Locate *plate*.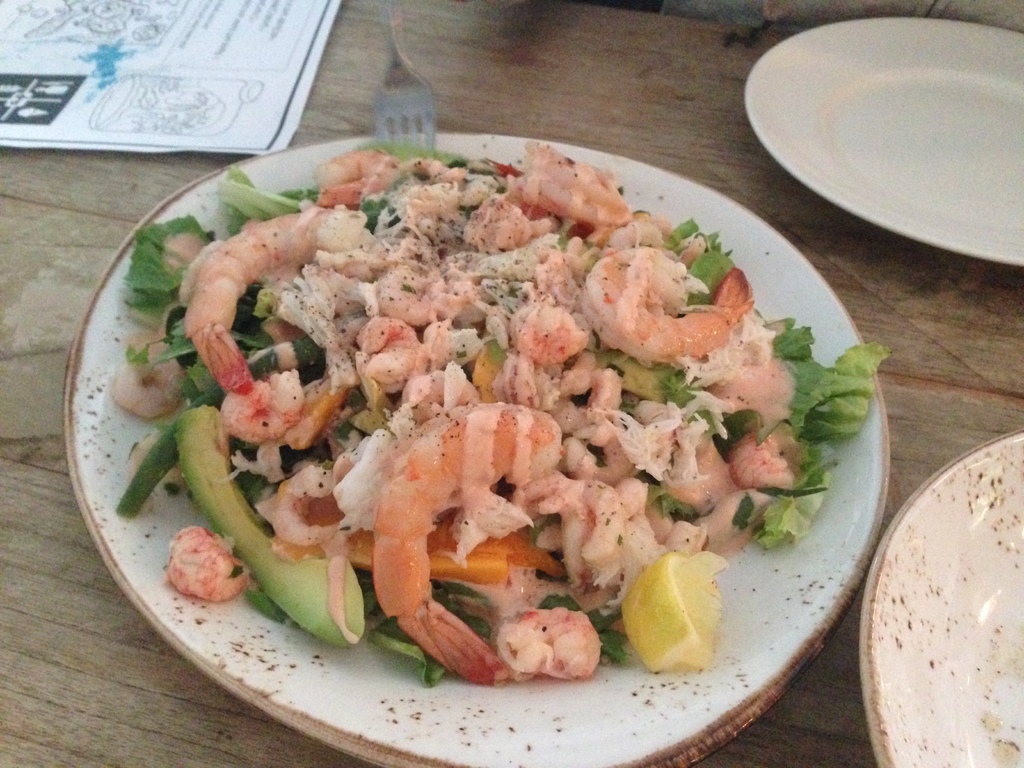
Bounding box: l=858, t=430, r=1023, b=767.
